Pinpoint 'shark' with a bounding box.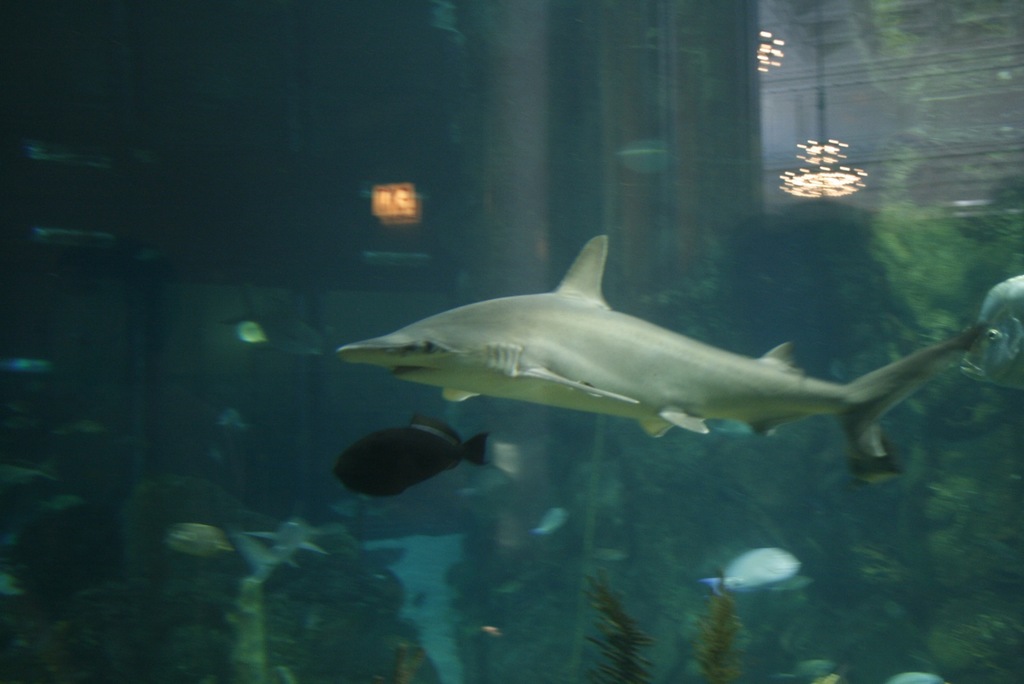
box(340, 234, 988, 488).
